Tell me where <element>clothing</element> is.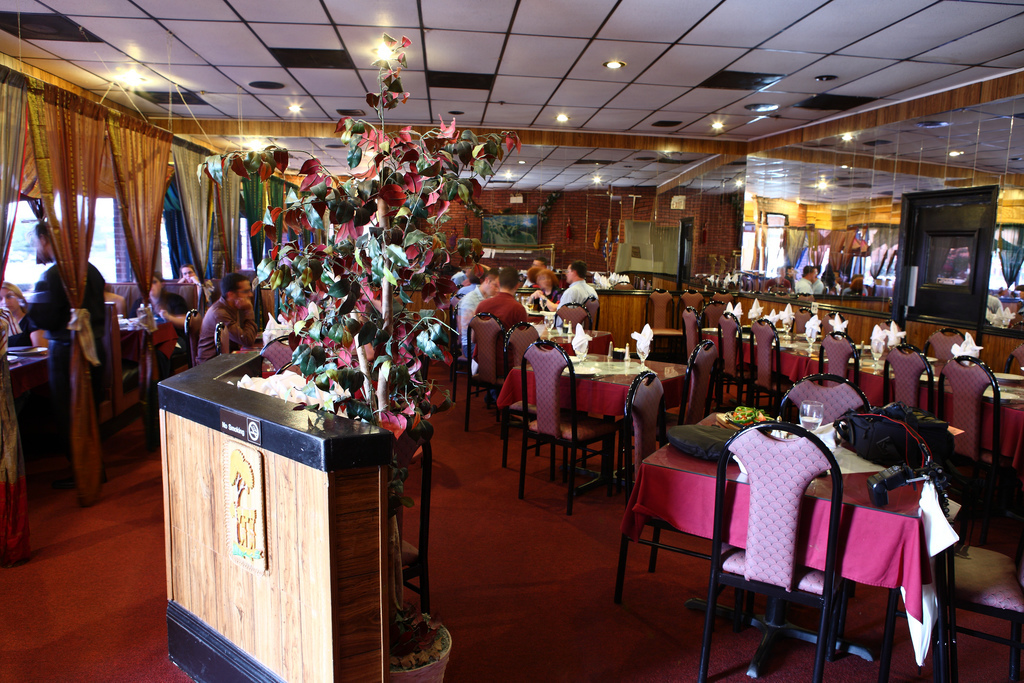
<element>clothing</element> is at (left=27, top=256, right=105, bottom=396).
